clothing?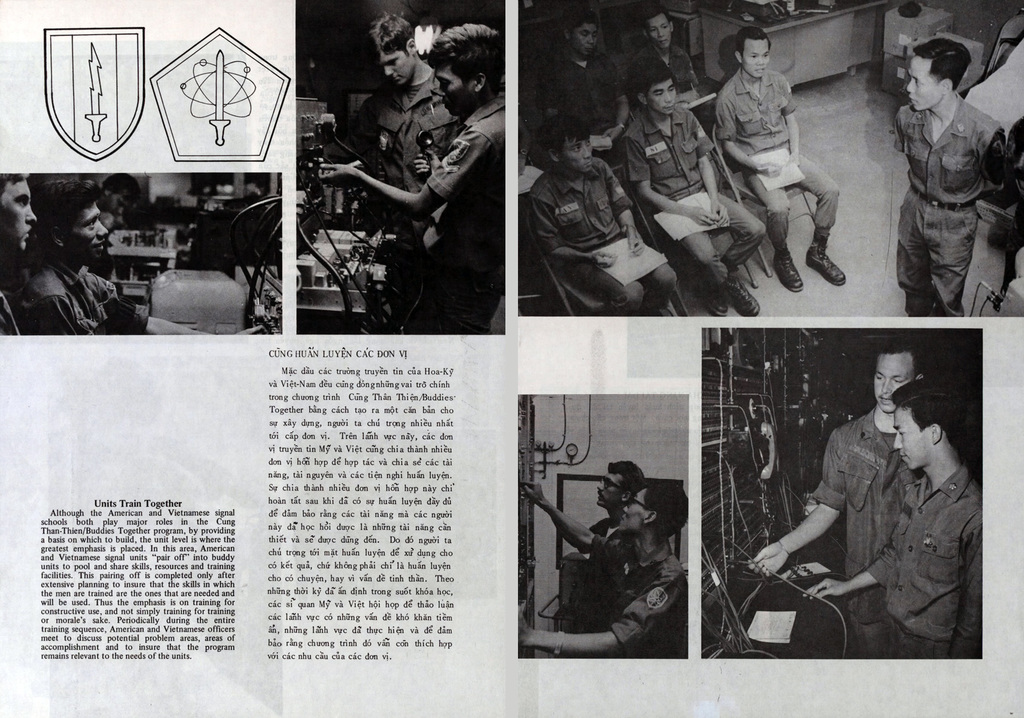
x1=0 y1=291 x2=21 y2=338
